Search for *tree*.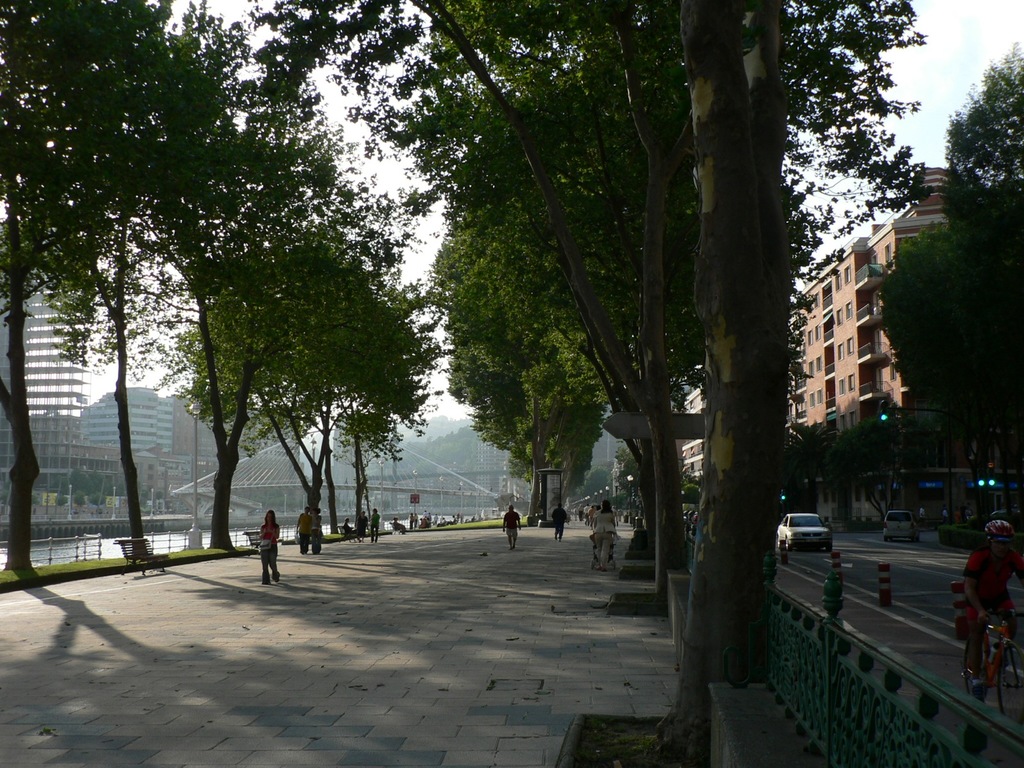
Found at BBox(948, 45, 1023, 259).
